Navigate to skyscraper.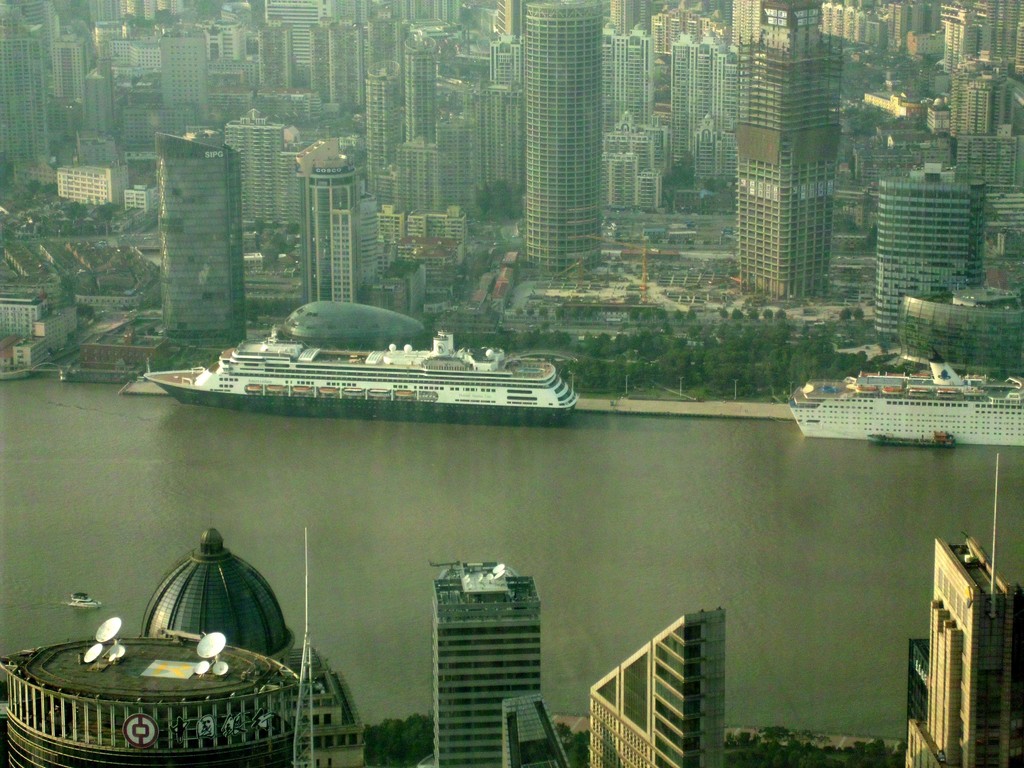
Navigation target: left=219, top=115, right=303, bottom=264.
